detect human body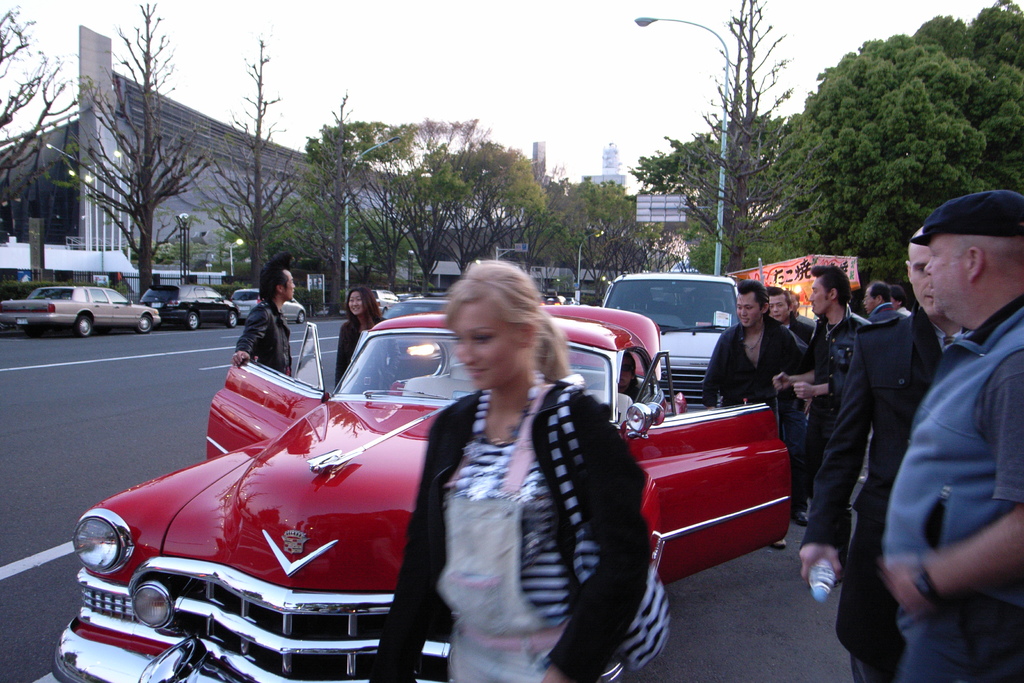
387,368,650,682
